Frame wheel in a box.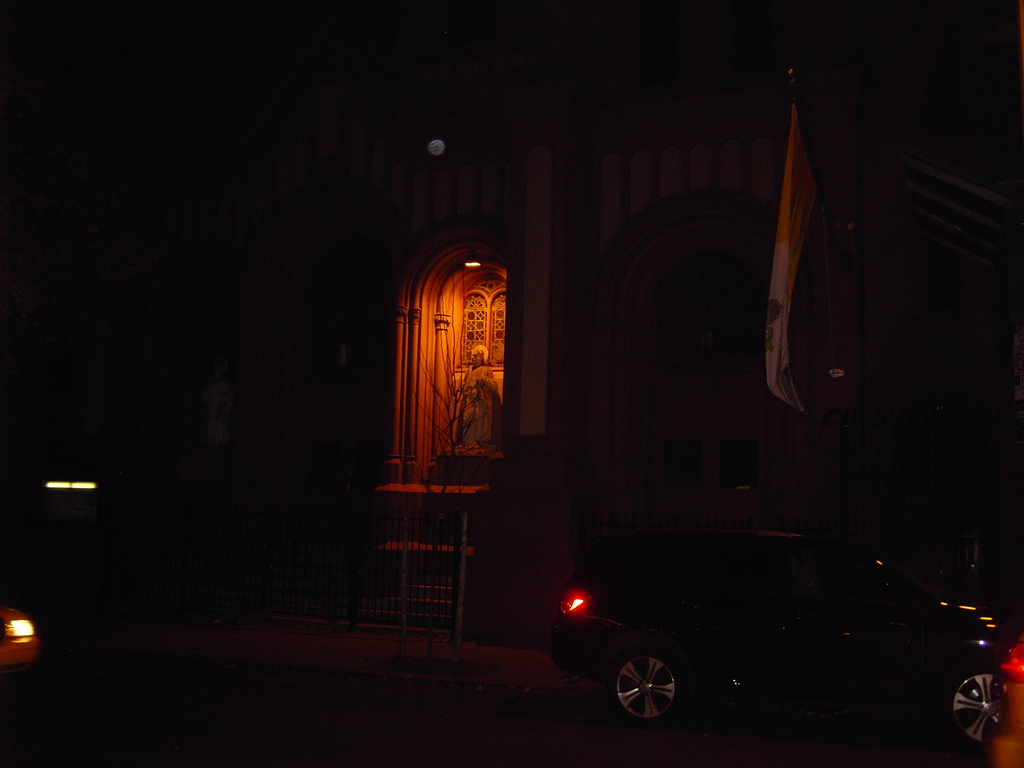
[938,651,1017,764].
